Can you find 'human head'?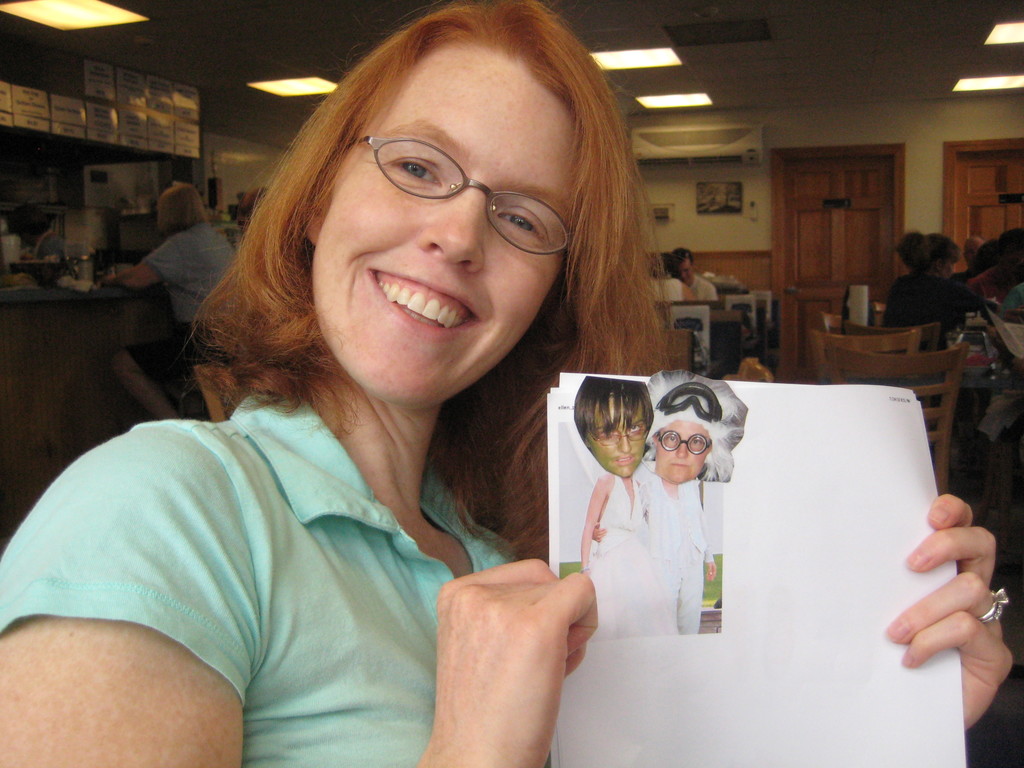
Yes, bounding box: [975,233,994,265].
